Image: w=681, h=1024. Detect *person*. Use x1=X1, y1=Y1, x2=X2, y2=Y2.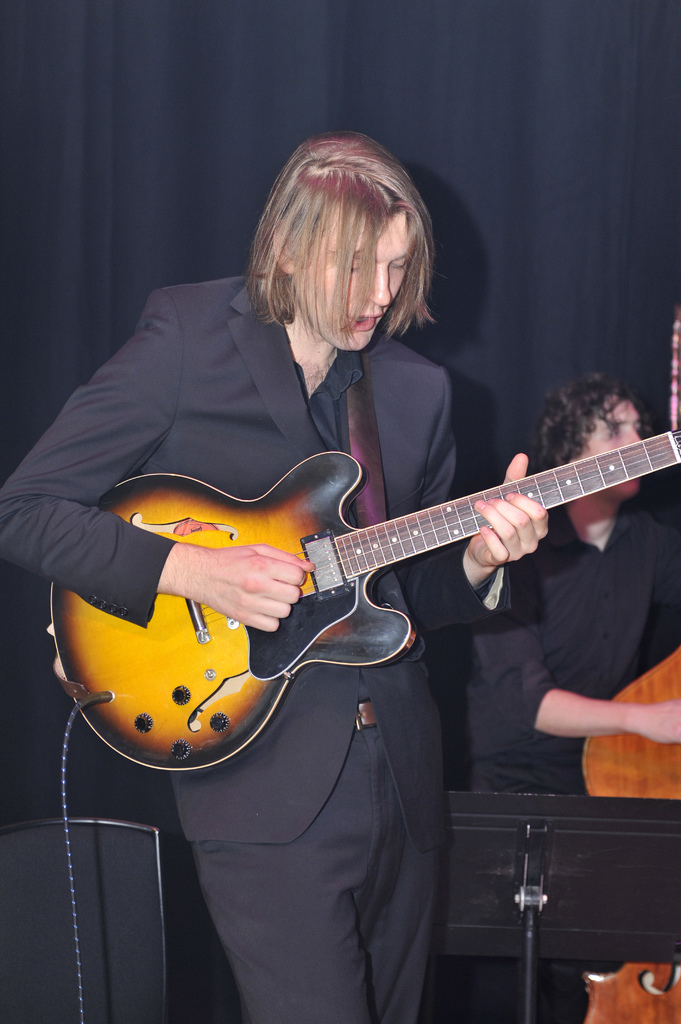
x1=0, y1=127, x2=550, y2=1023.
